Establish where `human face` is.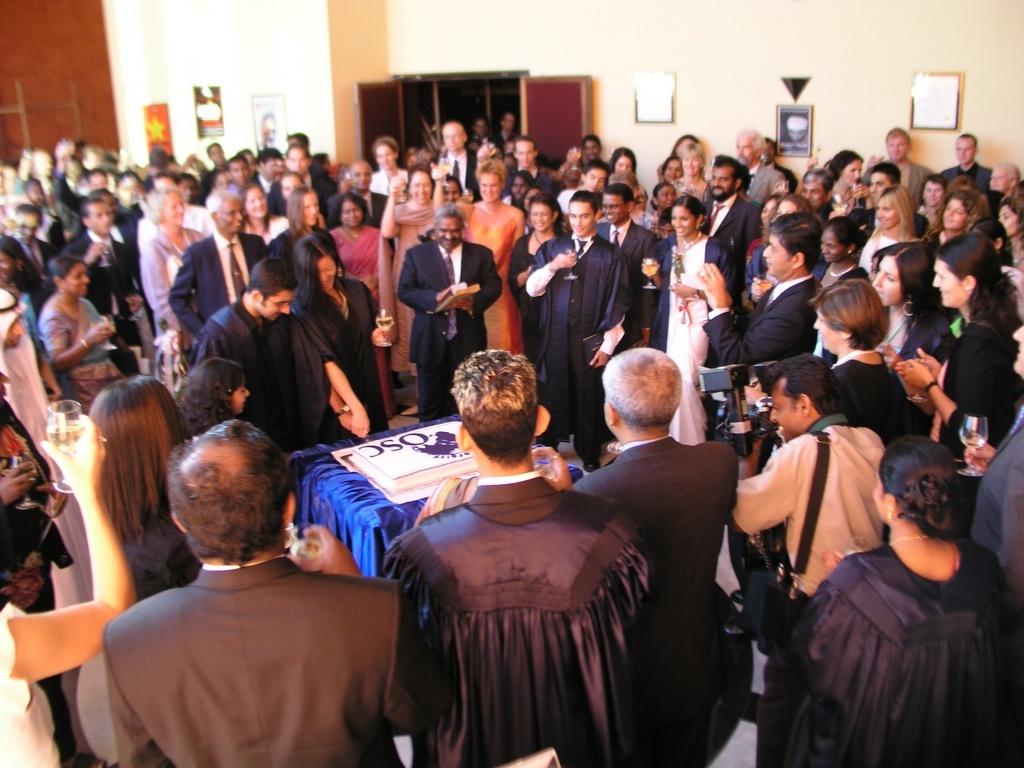
Established at [582,141,601,157].
